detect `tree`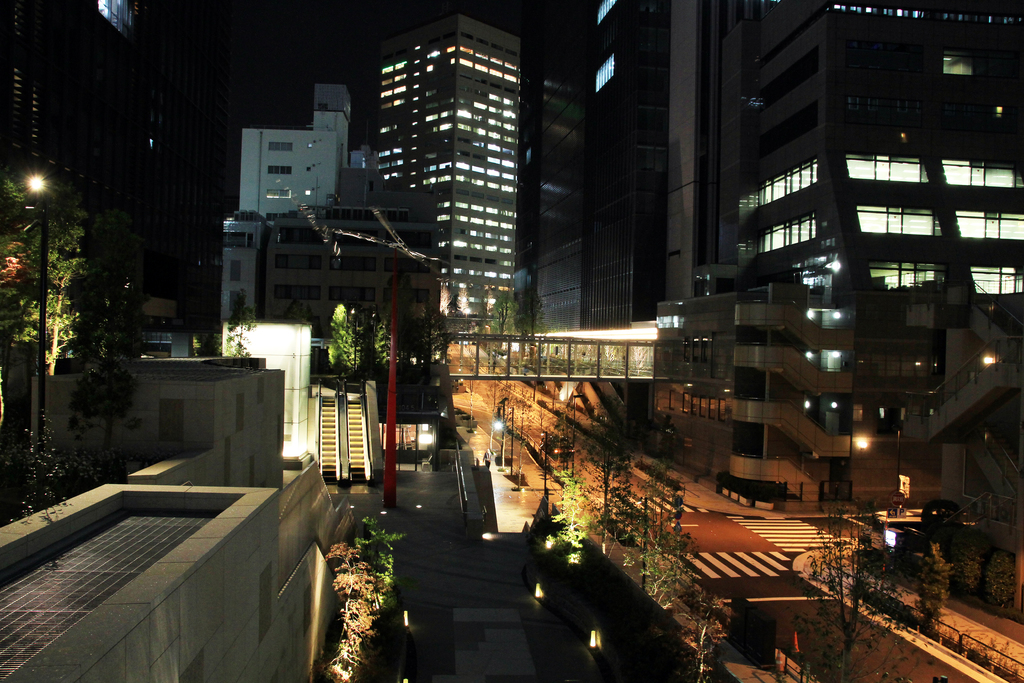
l=63, t=265, r=152, b=476
